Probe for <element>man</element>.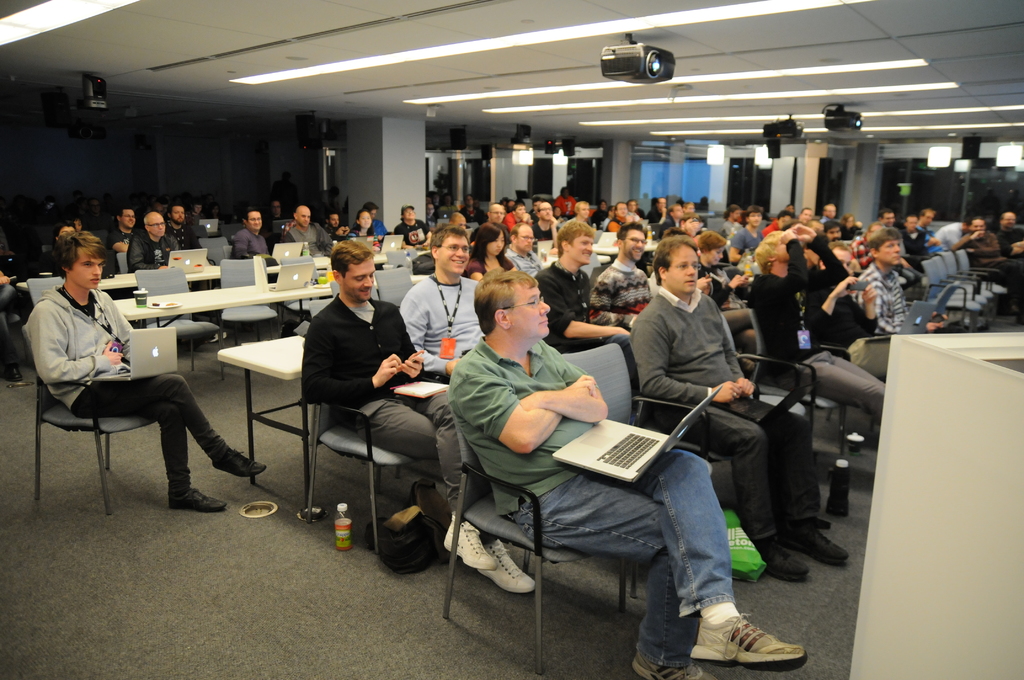
Probe result: crop(286, 204, 331, 261).
